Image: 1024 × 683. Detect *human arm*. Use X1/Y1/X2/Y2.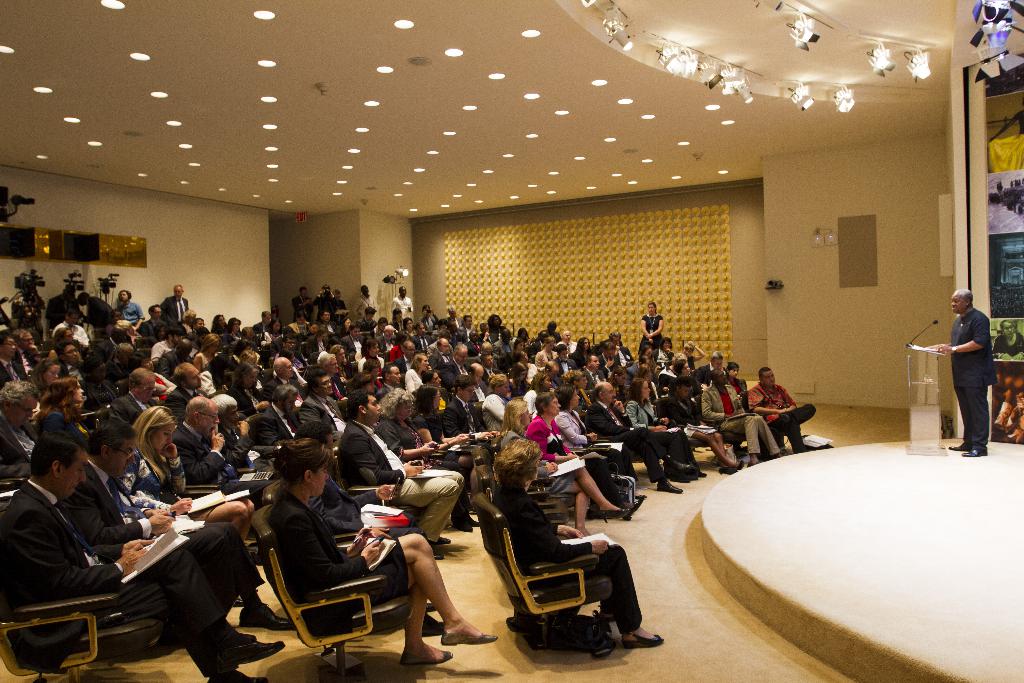
153/347/157/355.
